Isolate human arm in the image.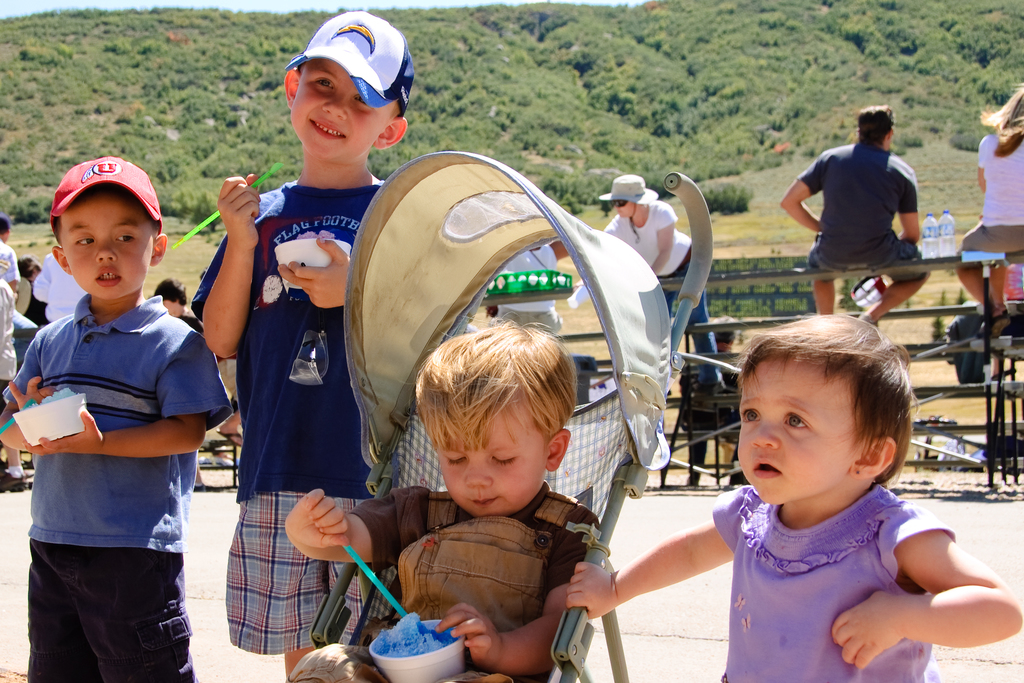
Isolated region: <box>185,170,261,362</box>.
